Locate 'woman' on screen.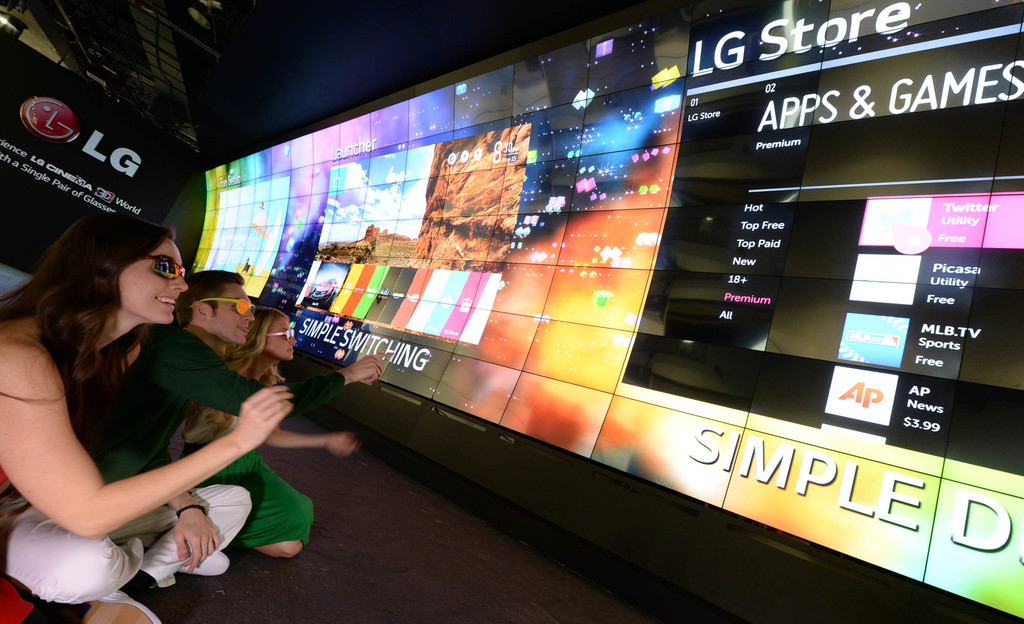
On screen at rect(184, 306, 366, 557).
